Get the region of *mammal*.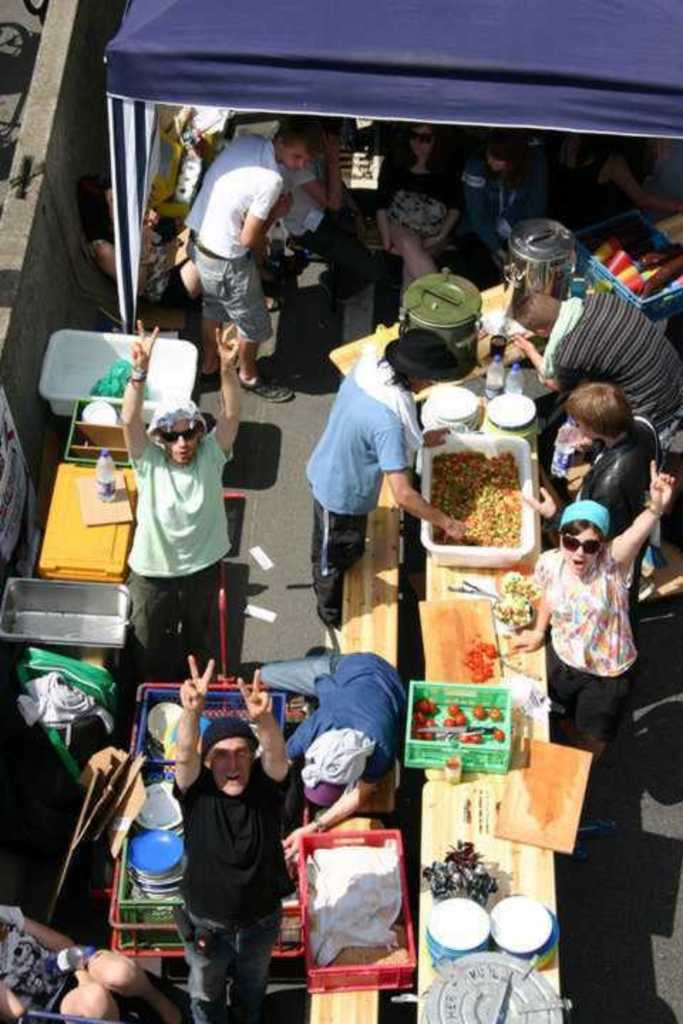
region(265, 102, 353, 304).
